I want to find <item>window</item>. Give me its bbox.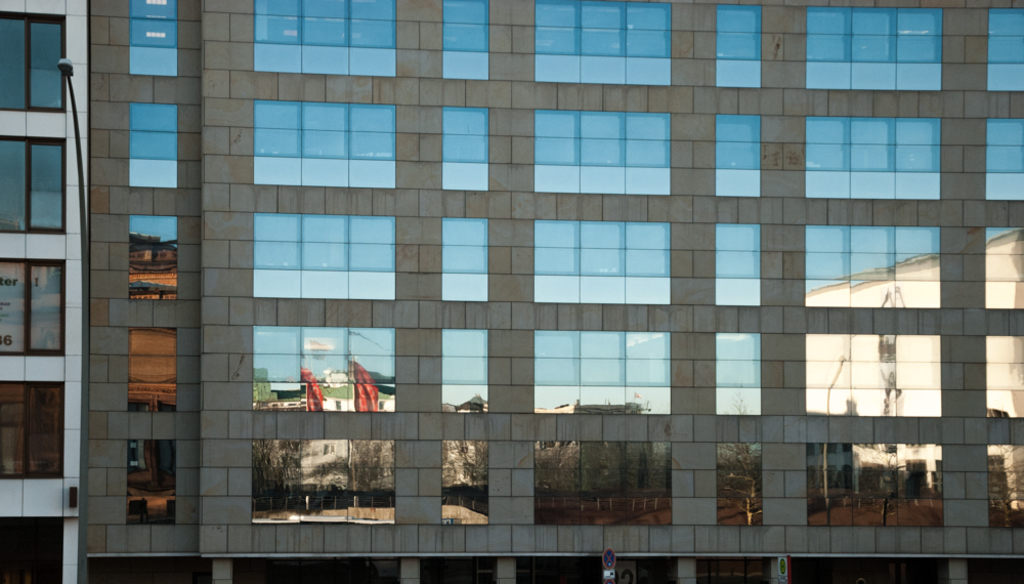
bbox=(441, 0, 493, 79).
